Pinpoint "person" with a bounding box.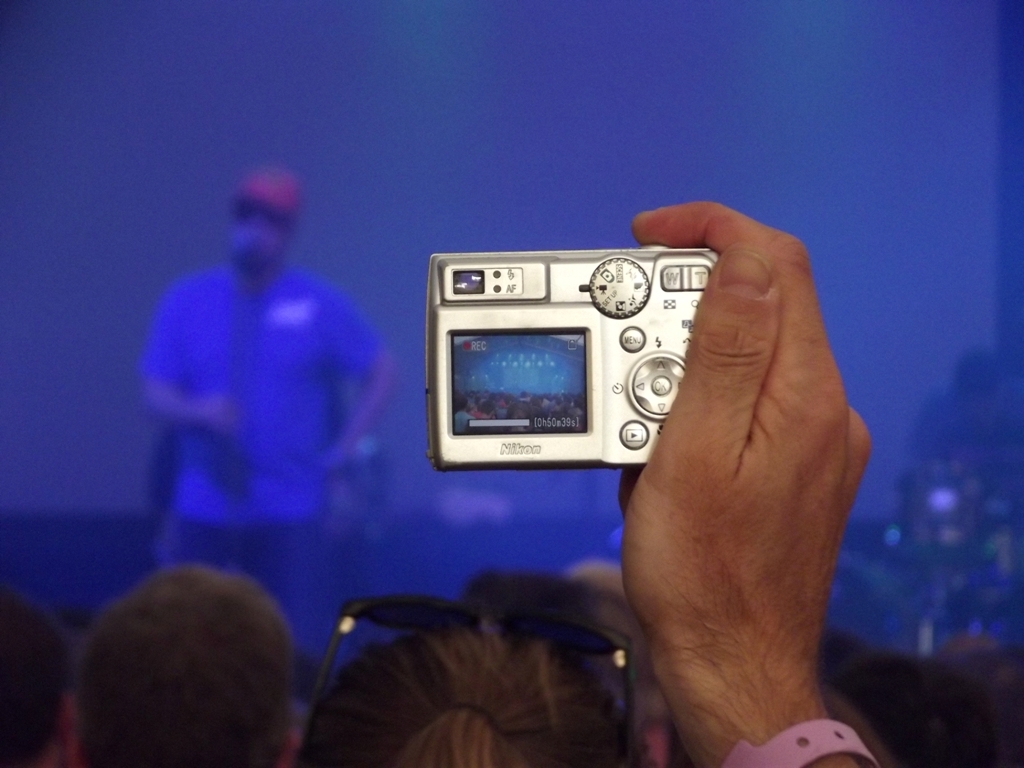
rect(602, 195, 884, 767).
